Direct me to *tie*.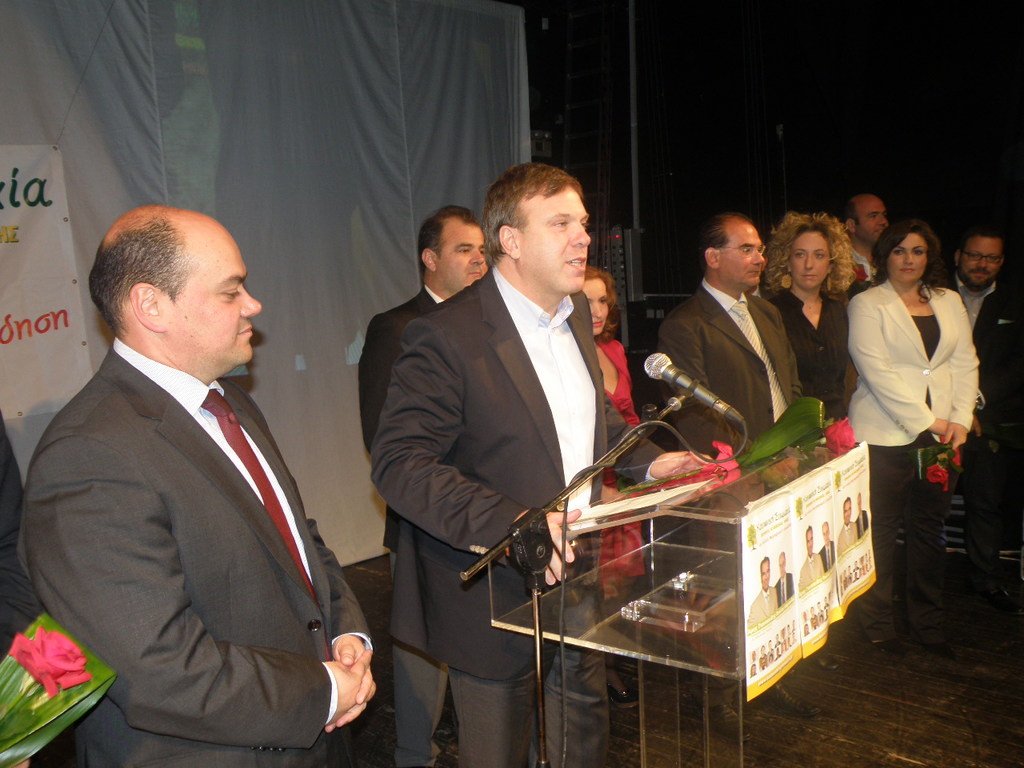
Direction: [left=729, top=303, right=787, bottom=425].
